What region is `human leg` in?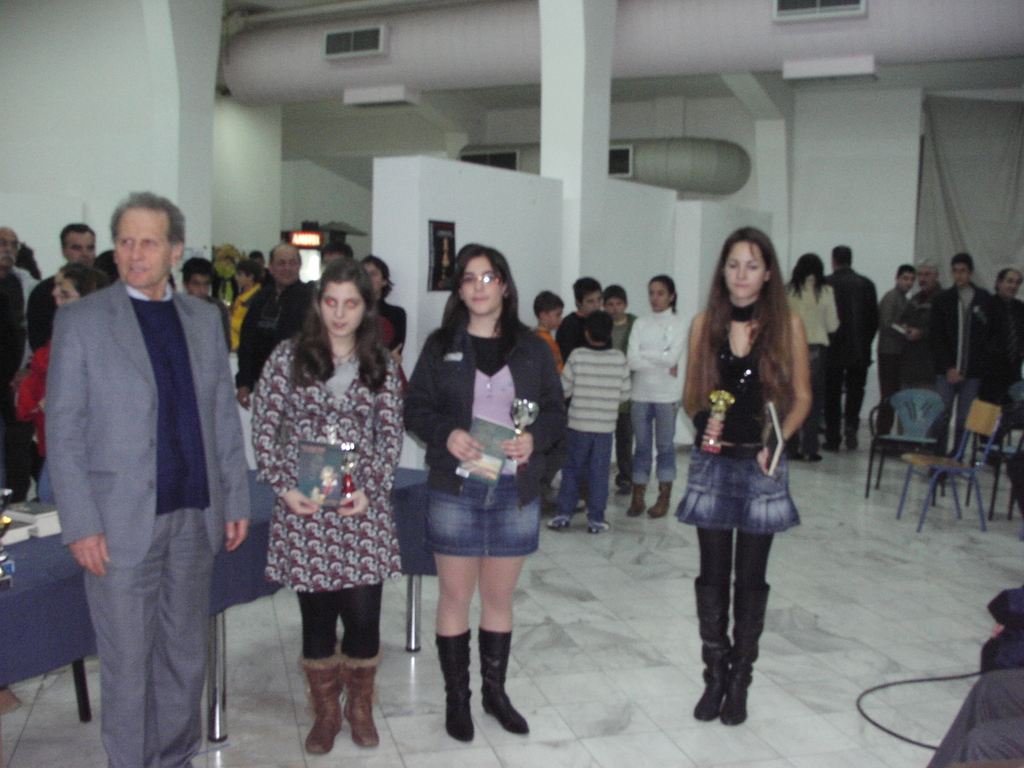
left=304, top=595, right=337, bottom=749.
